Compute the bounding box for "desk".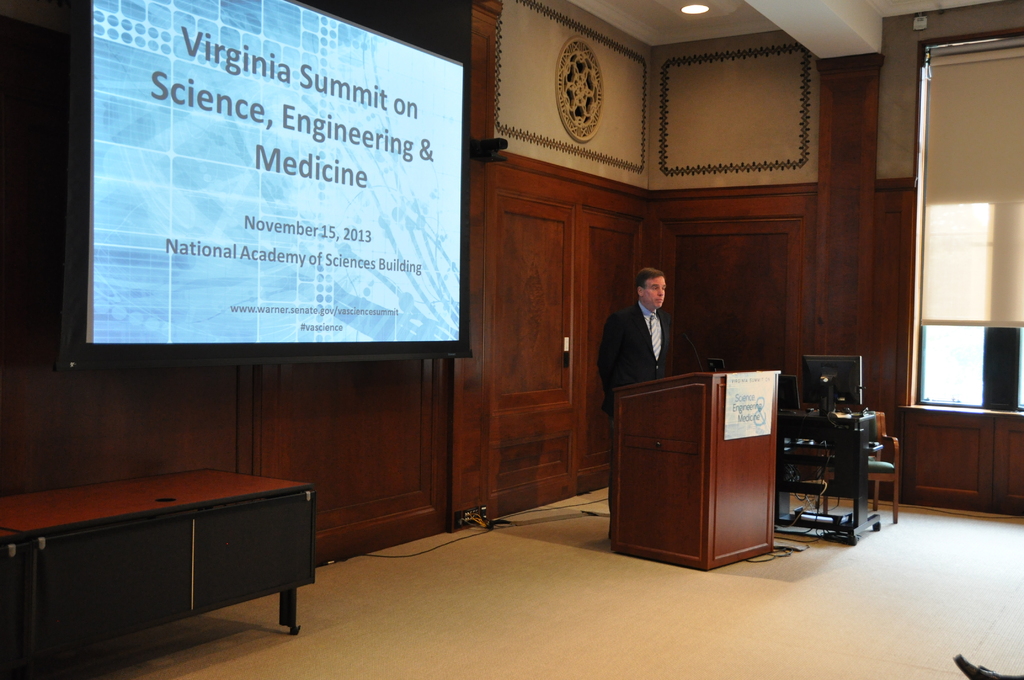
0,469,317,679.
